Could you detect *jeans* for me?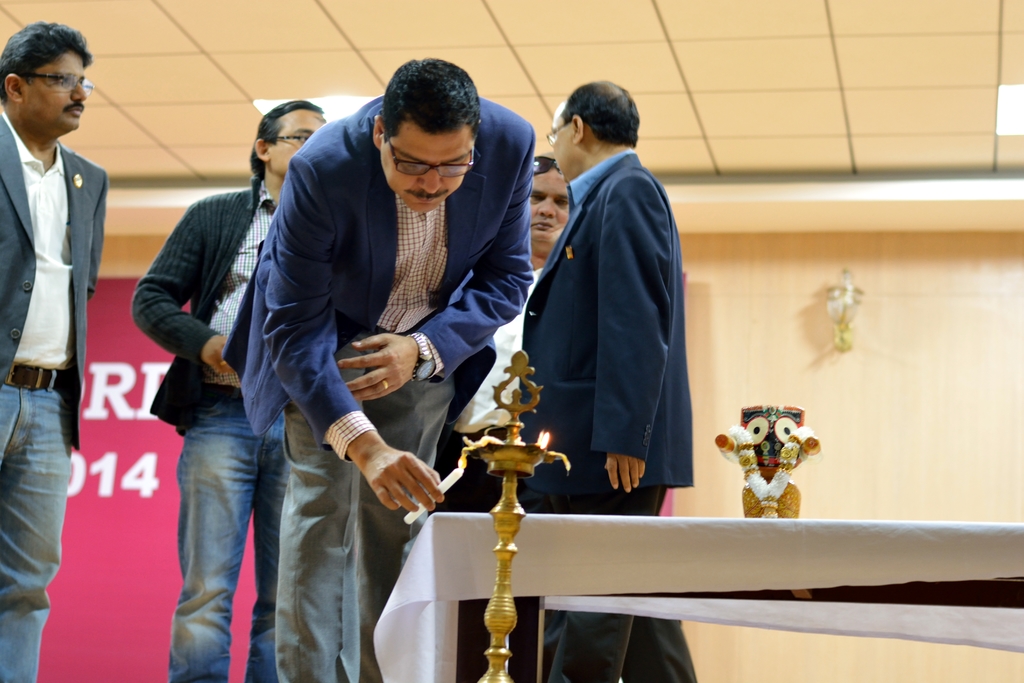
Detection result: bbox=(4, 370, 67, 682).
